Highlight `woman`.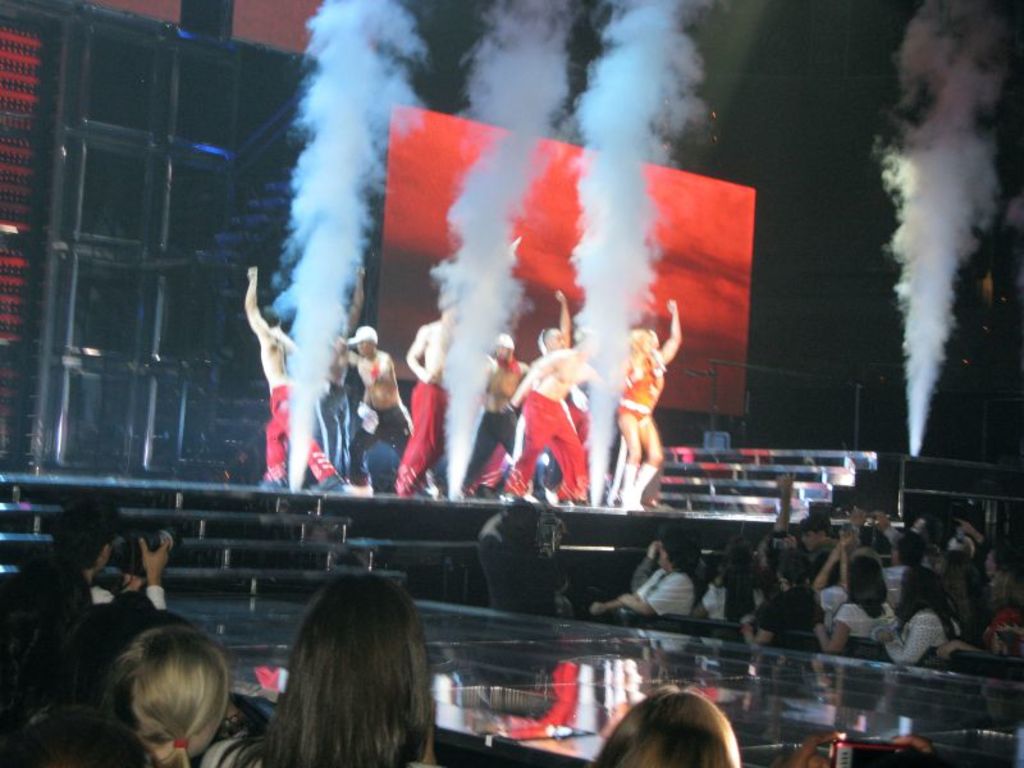
Highlighted region: x1=591 y1=534 x2=709 y2=611.
